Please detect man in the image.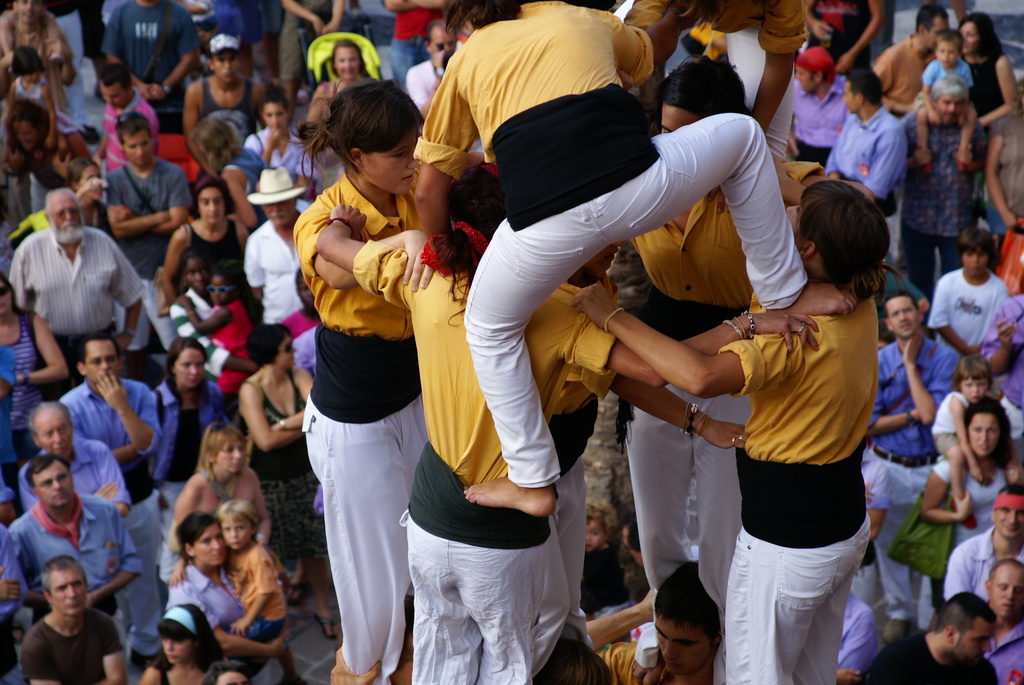
rect(4, 459, 138, 620).
